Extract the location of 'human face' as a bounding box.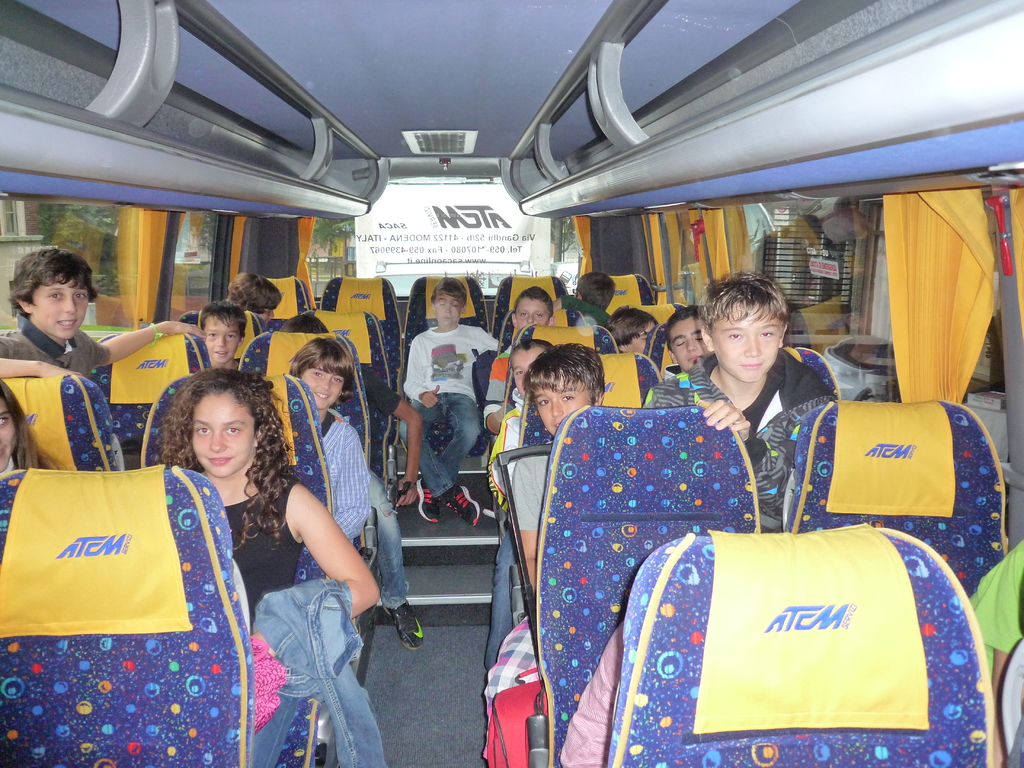
[left=433, top=301, right=461, bottom=325].
